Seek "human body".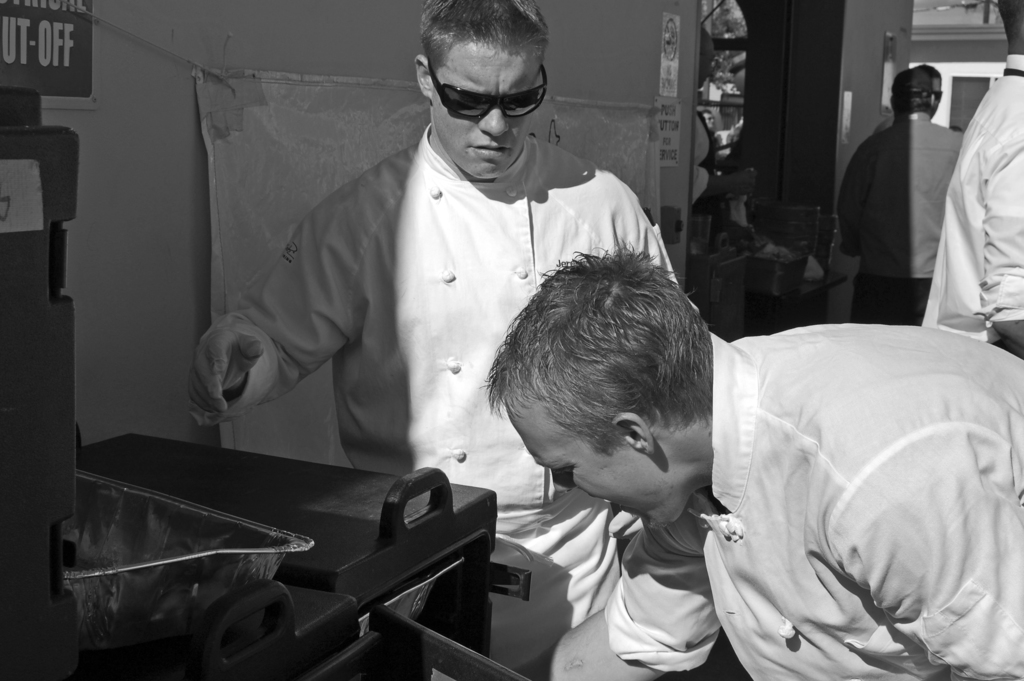
Rect(917, 0, 1023, 322).
